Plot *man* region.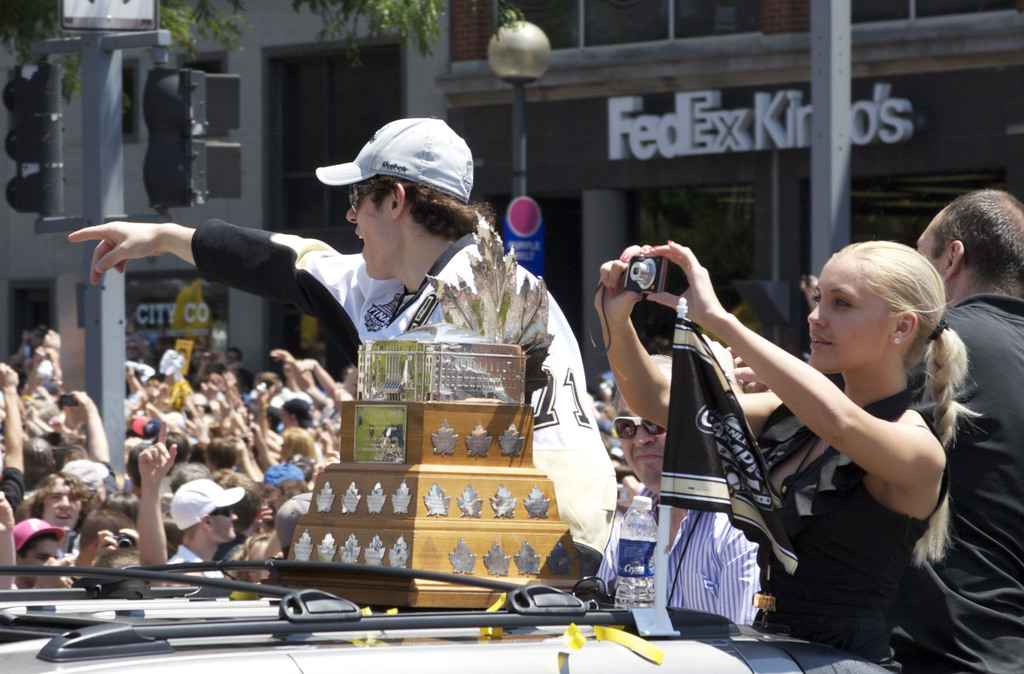
Plotted at 915/184/1023/673.
